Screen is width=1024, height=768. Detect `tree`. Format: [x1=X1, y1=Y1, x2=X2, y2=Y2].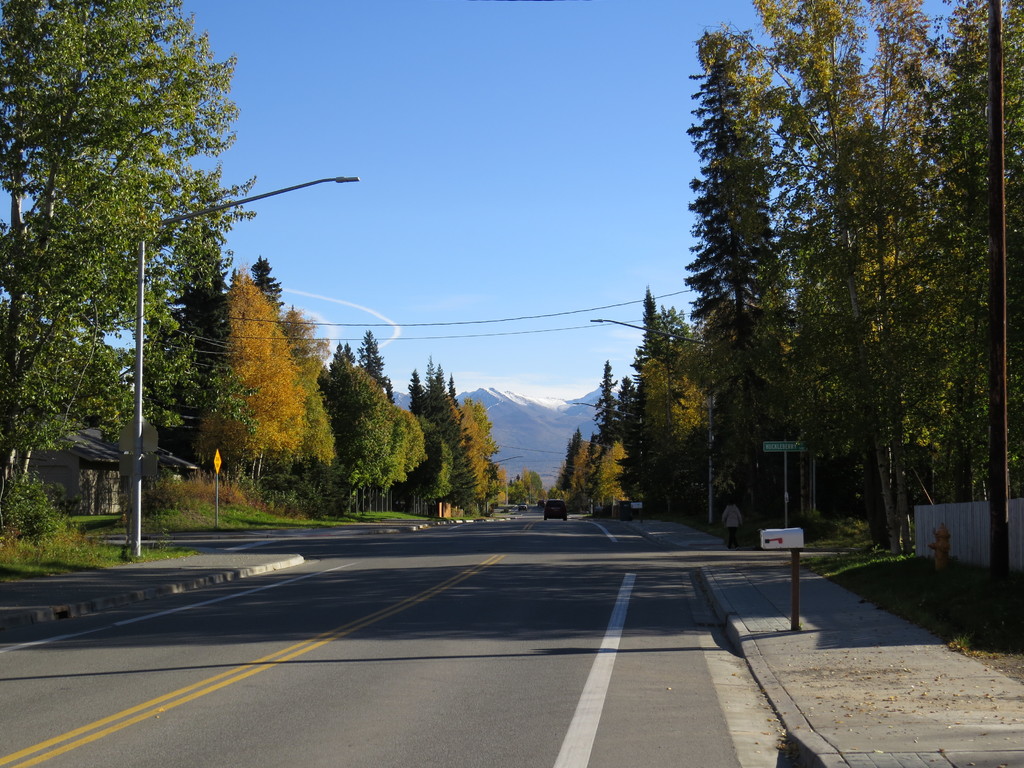
[x1=424, y1=348, x2=555, y2=532].
